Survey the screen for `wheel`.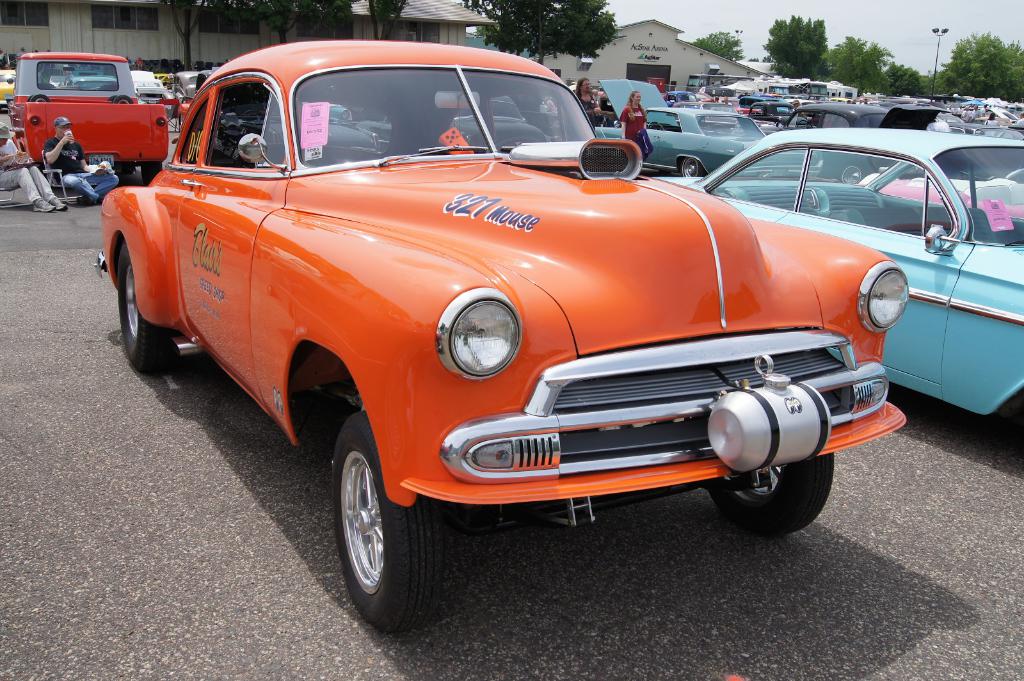
Survey found: <box>141,163,162,184</box>.
